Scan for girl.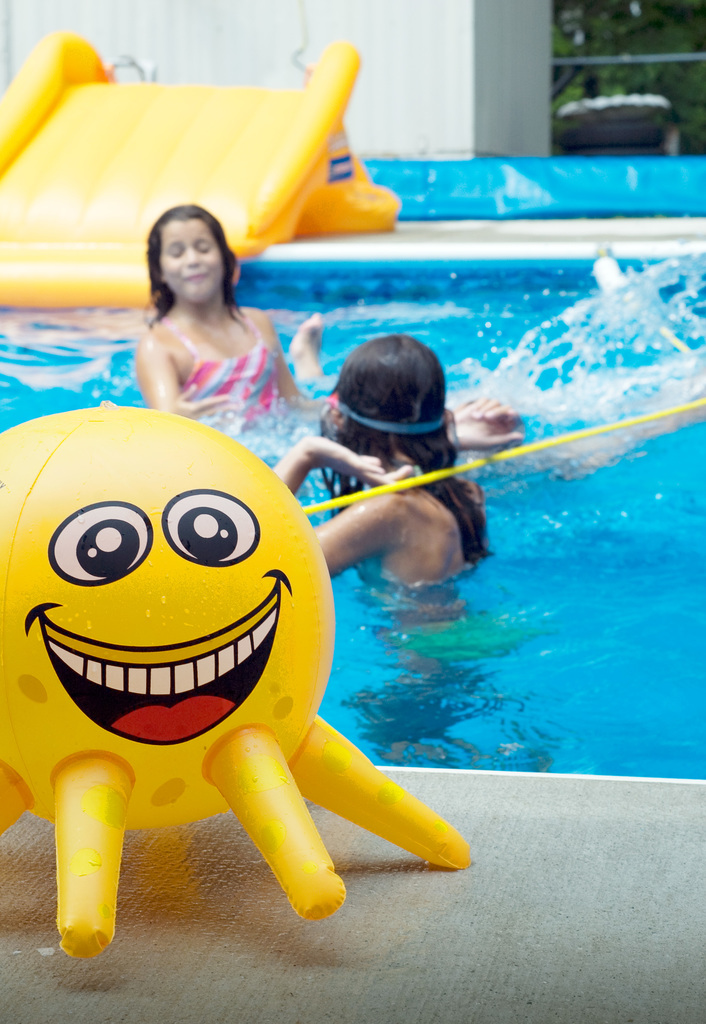
Scan result: {"x1": 138, "y1": 205, "x2": 305, "y2": 431}.
